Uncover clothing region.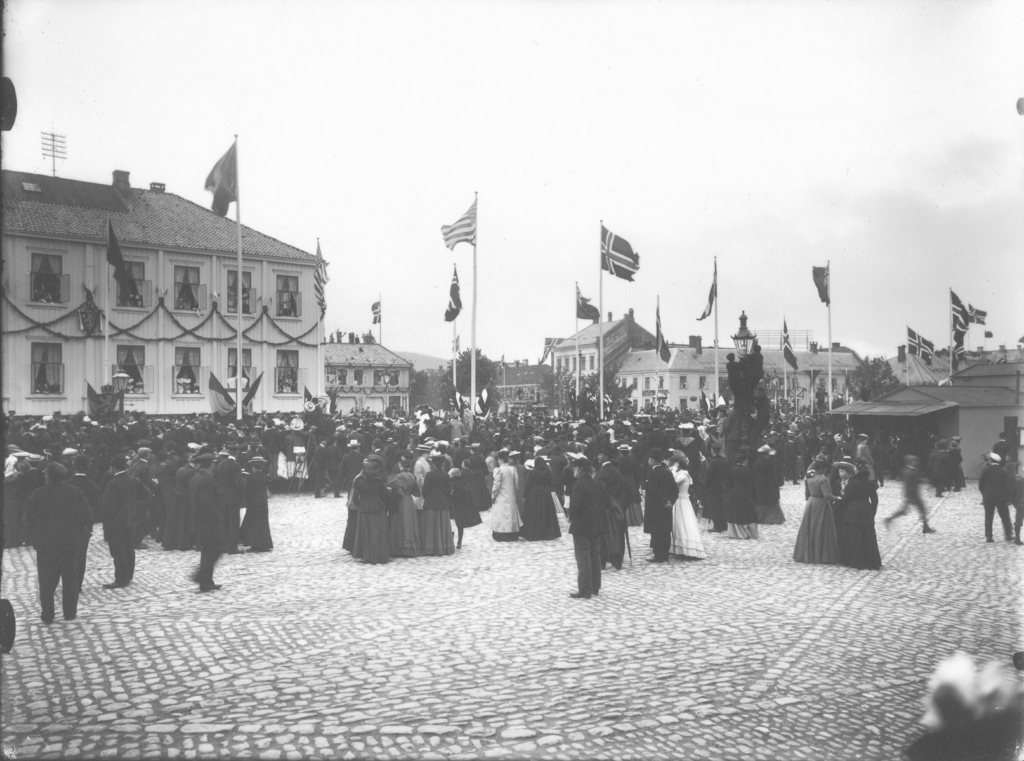
Uncovered: (x1=839, y1=473, x2=892, y2=571).
